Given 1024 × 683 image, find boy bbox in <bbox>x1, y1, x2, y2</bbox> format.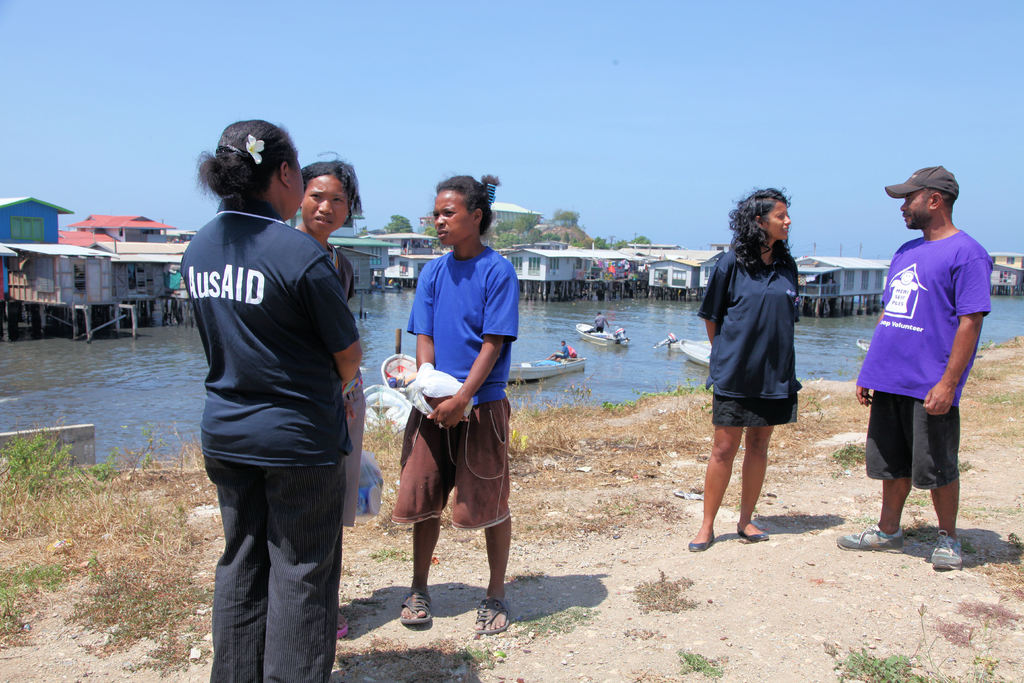
<bbox>545, 338, 571, 359</bbox>.
